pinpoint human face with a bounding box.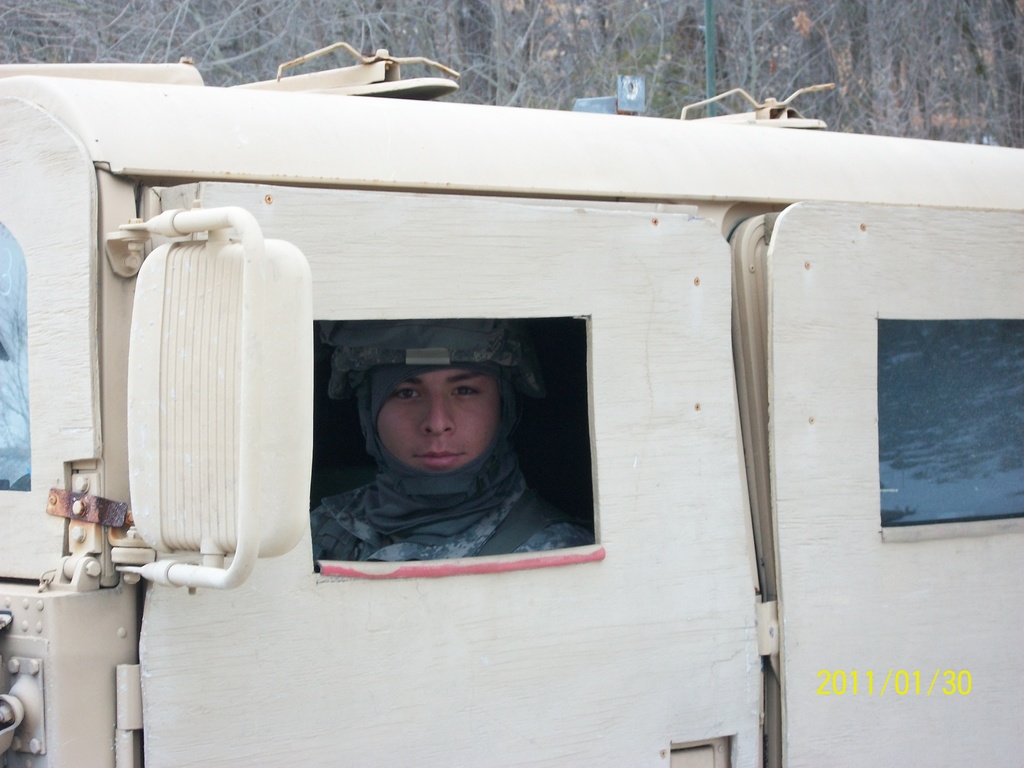
[378,369,500,474].
